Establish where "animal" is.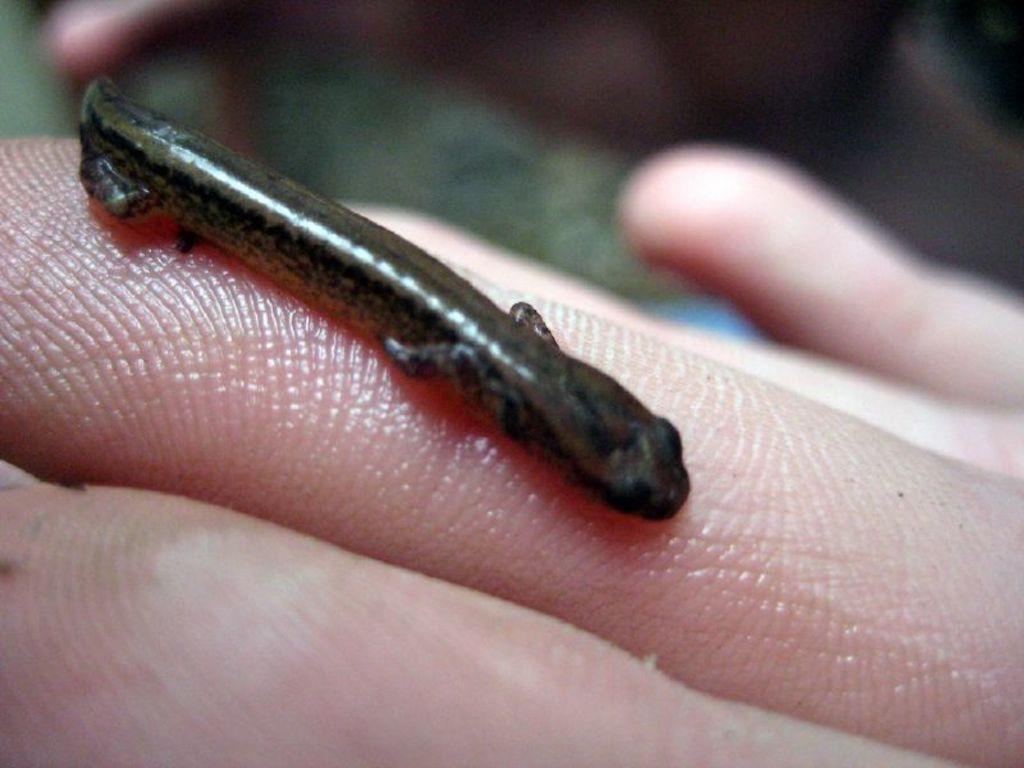
Established at {"x1": 81, "y1": 73, "x2": 684, "y2": 524}.
